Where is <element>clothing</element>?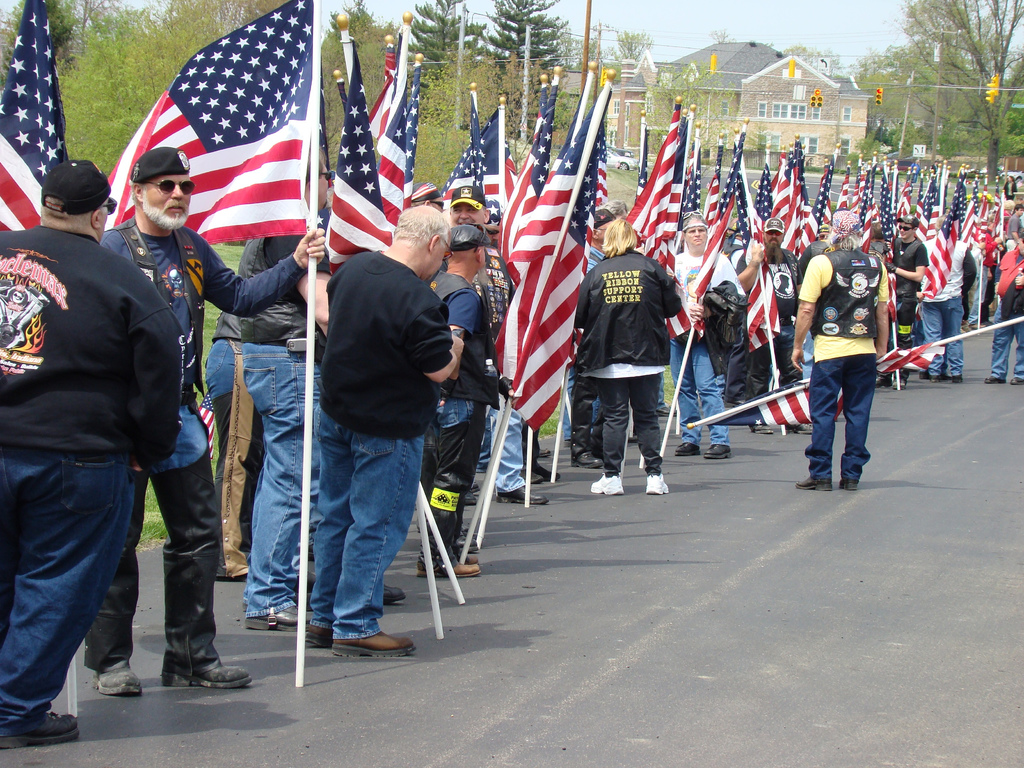
(left=406, top=265, right=515, bottom=580).
